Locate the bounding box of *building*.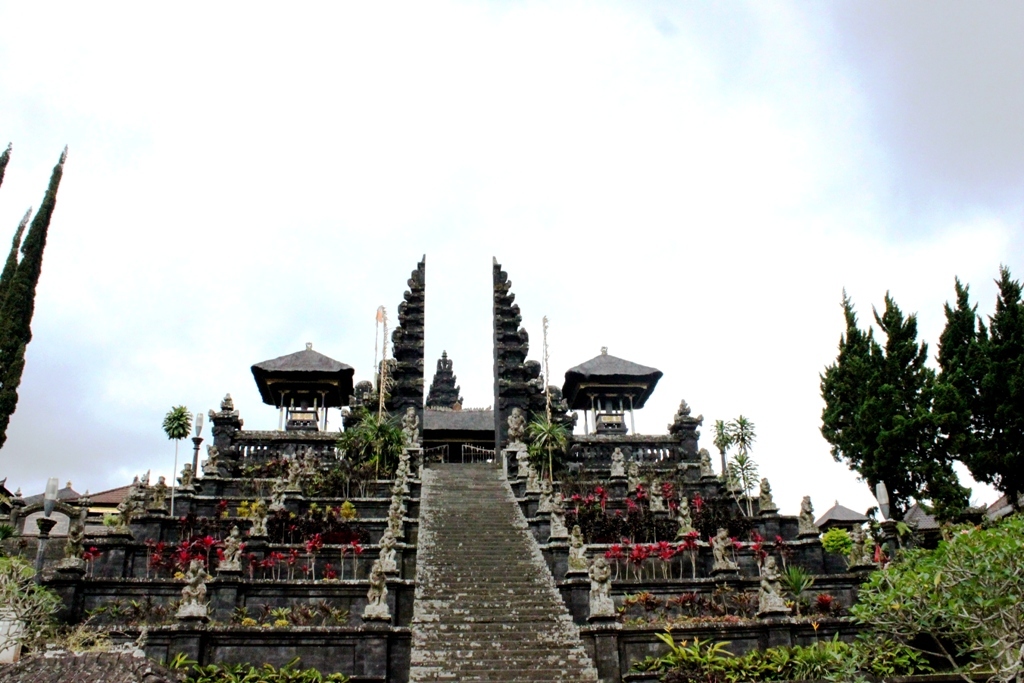
Bounding box: detection(812, 501, 873, 541).
